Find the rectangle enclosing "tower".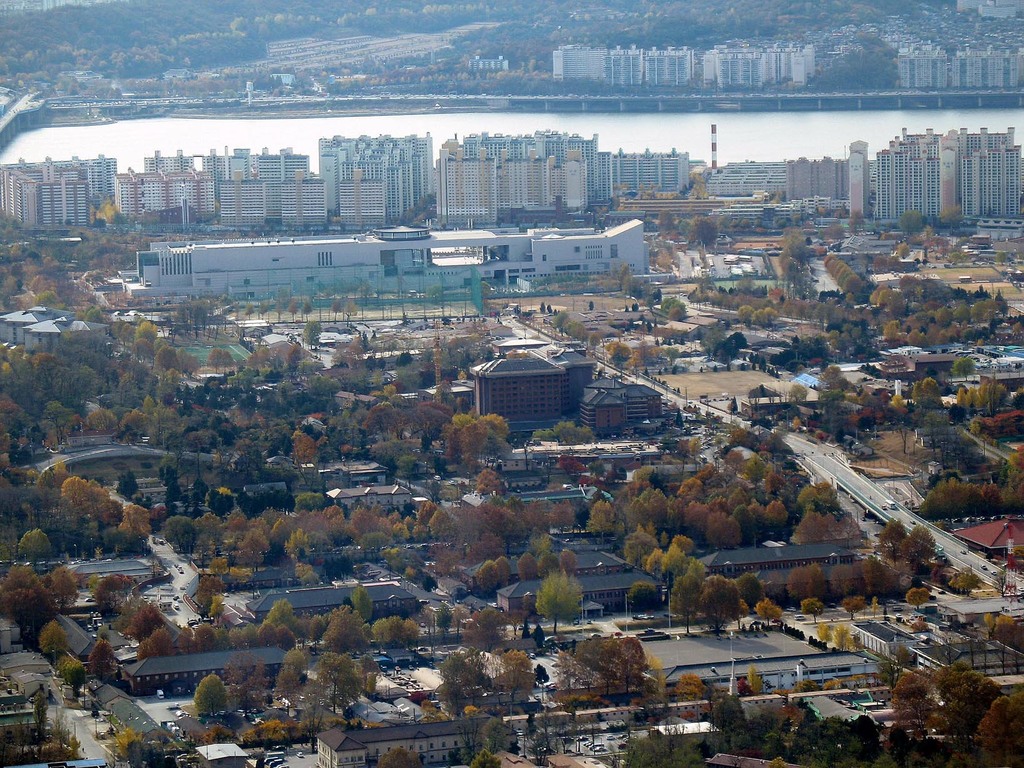
494 146 566 219.
